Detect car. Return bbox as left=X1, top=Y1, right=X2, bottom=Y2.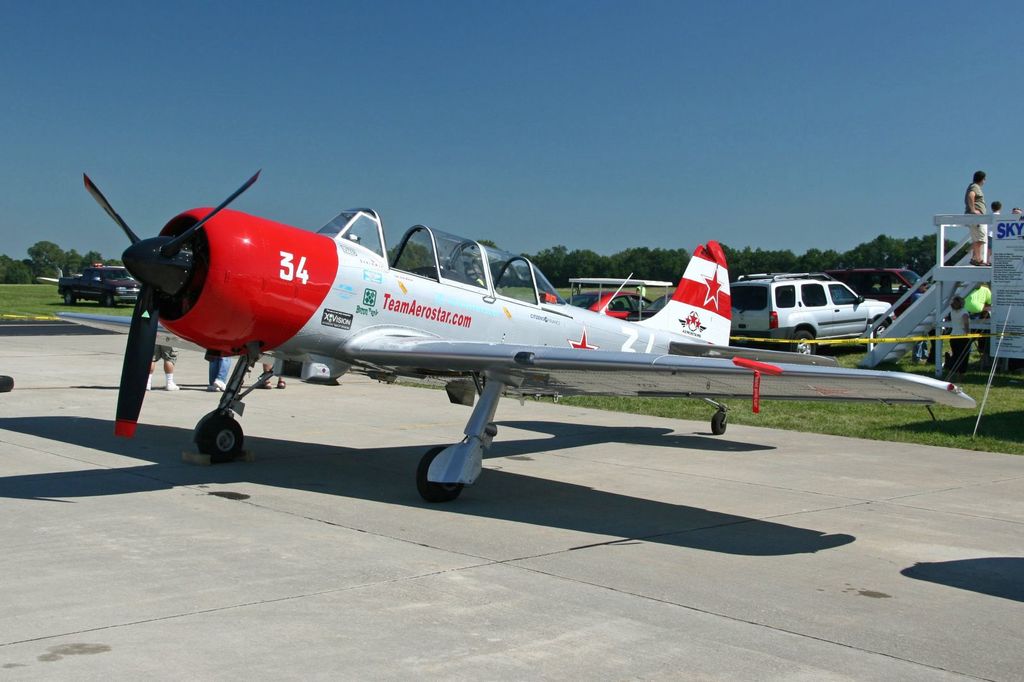
left=563, top=292, right=660, bottom=318.
